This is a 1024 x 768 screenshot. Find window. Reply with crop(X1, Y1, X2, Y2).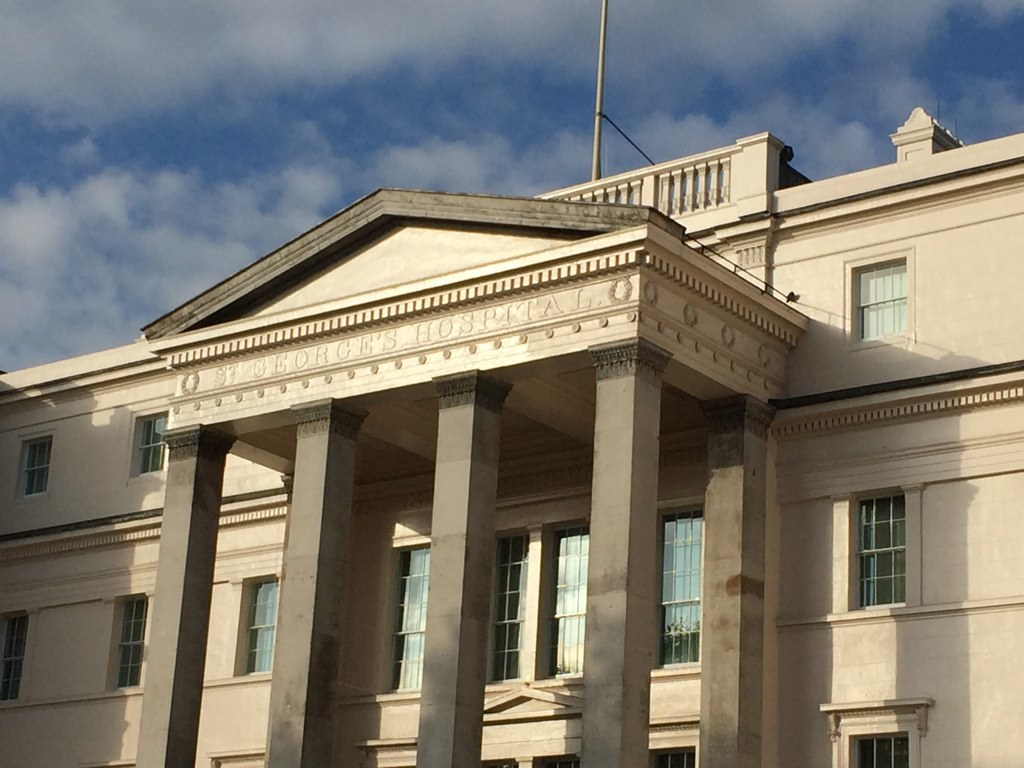
crop(13, 437, 51, 497).
